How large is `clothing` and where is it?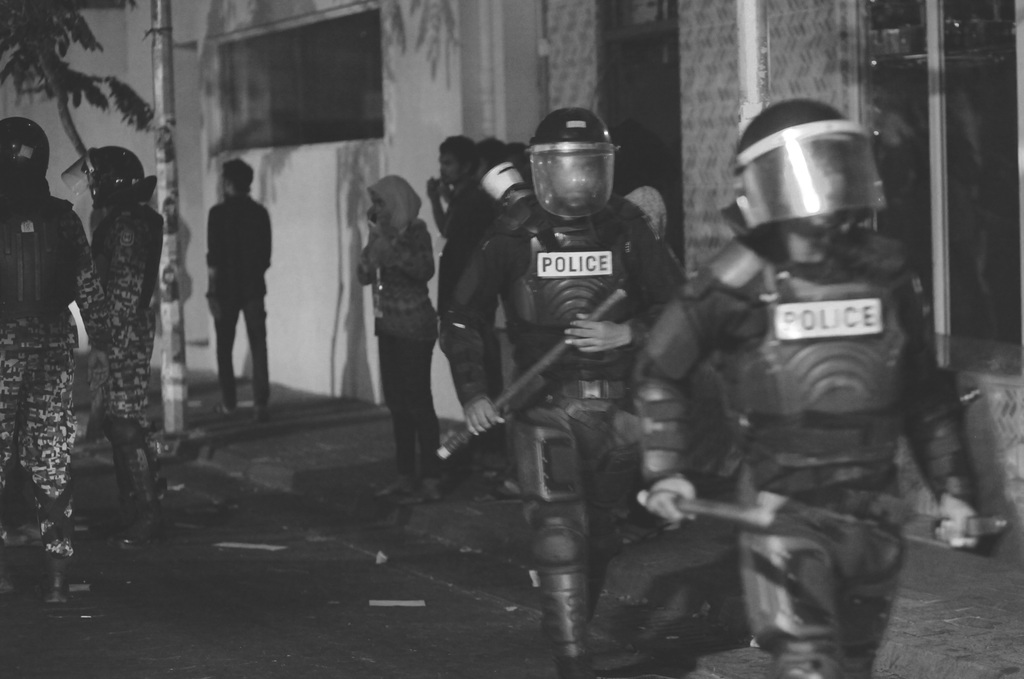
Bounding box: locate(445, 199, 702, 678).
